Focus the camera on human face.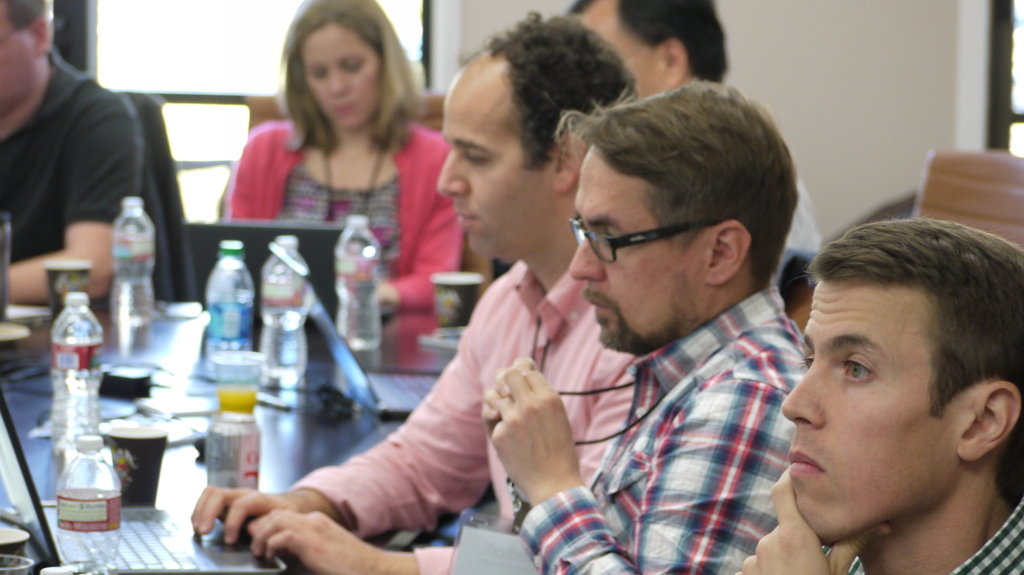
Focus region: [783,282,969,537].
